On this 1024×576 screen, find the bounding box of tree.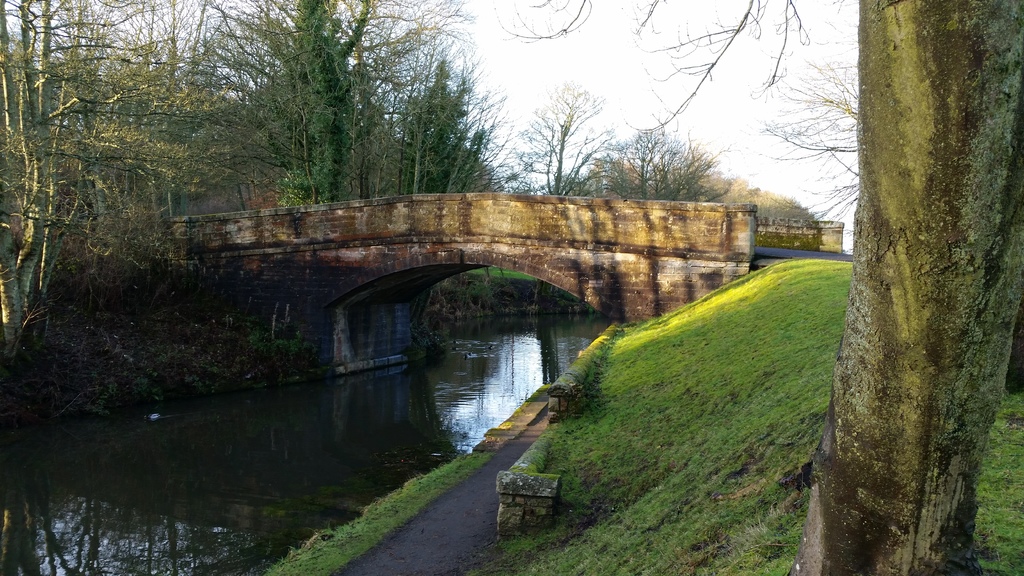
Bounding box: [32, 0, 79, 122].
